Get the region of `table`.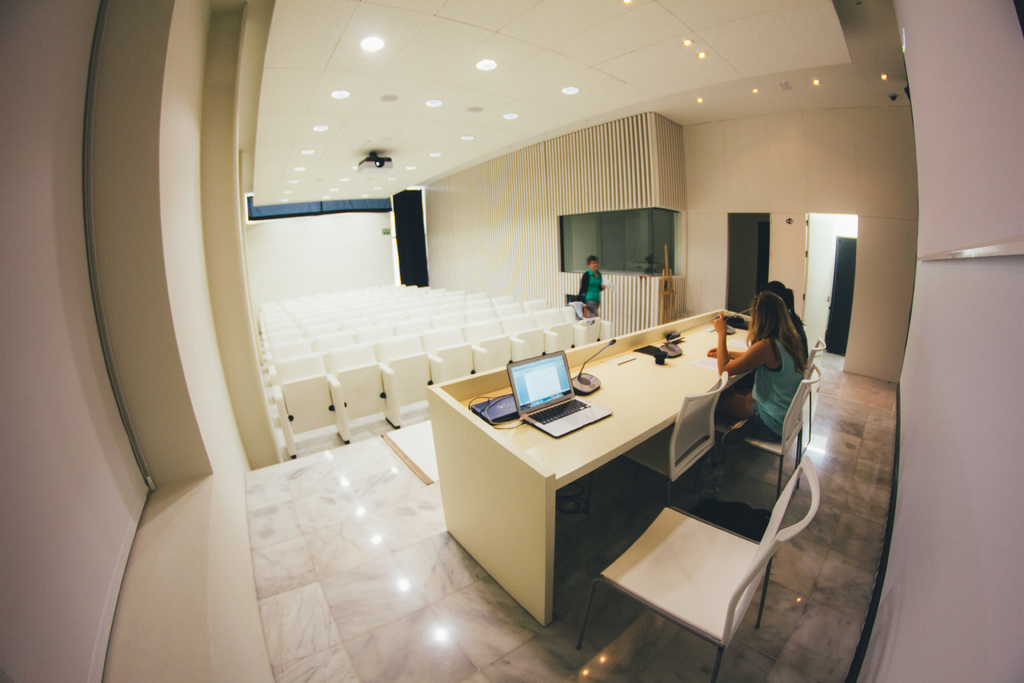
(x1=447, y1=326, x2=822, y2=654).
